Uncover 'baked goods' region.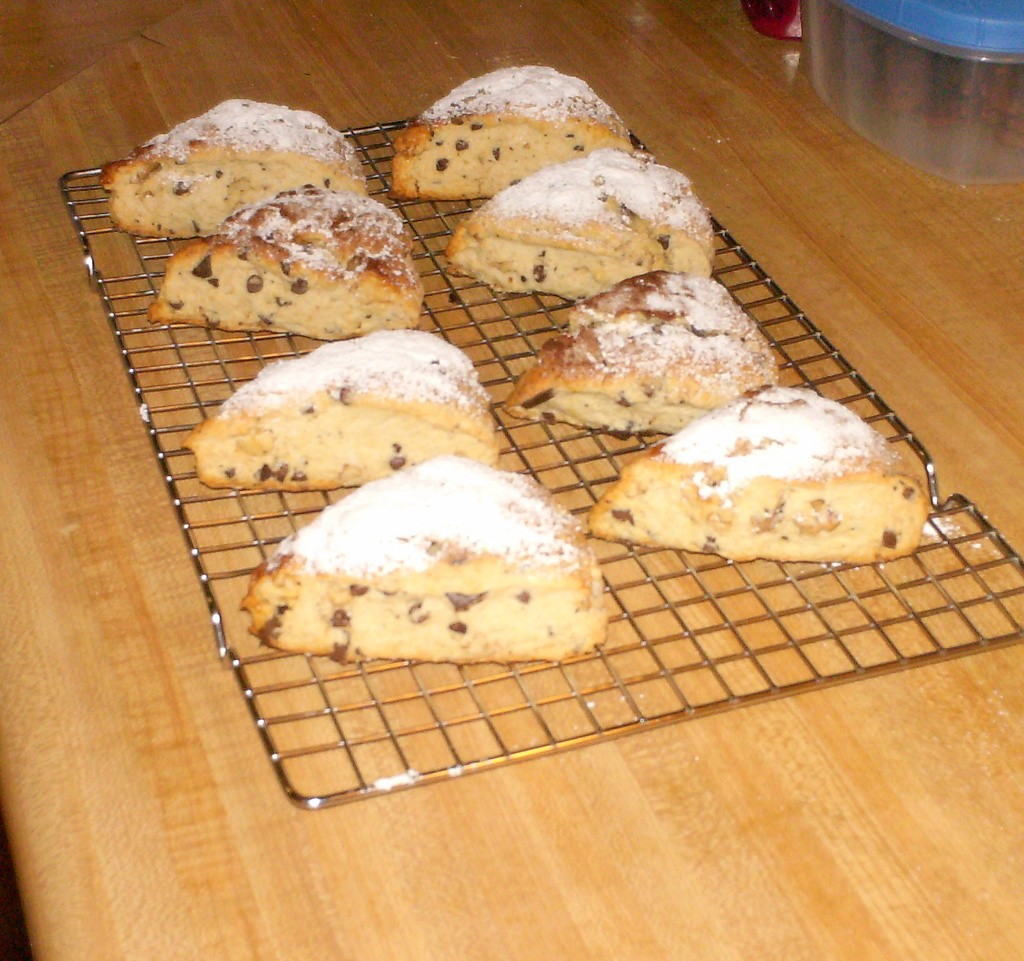
Uncovered: (x1=383, y1=59, x2=633, y2=204).
